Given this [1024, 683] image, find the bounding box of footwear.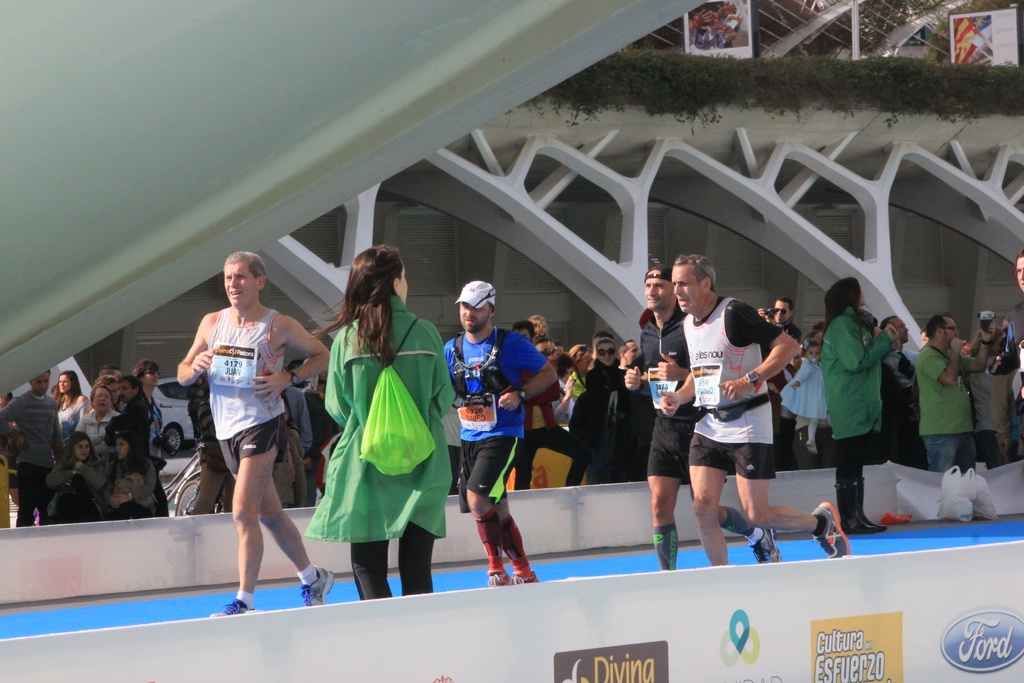
pyautogui.locateOnScreen(836, 483, 879, 534).
